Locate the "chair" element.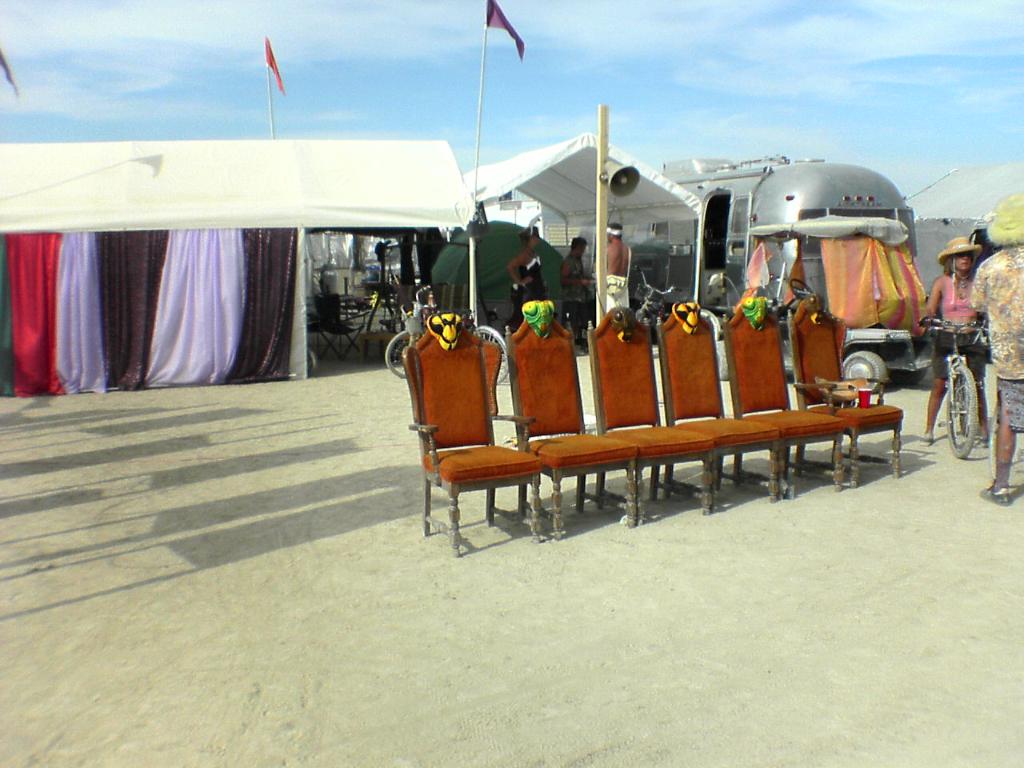
Element bbox: select_region(386, 314, 553, 558).
